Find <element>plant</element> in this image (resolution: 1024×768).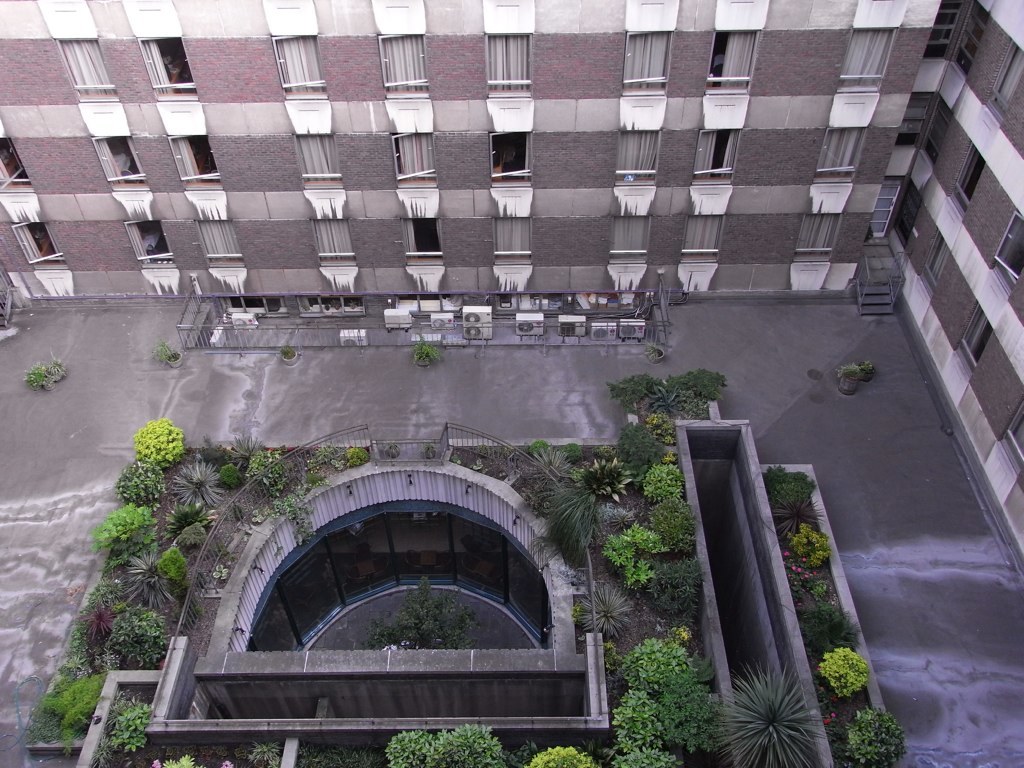
{"x1": 522, "y1": 459, "x2": 615, "y2": 567}.
